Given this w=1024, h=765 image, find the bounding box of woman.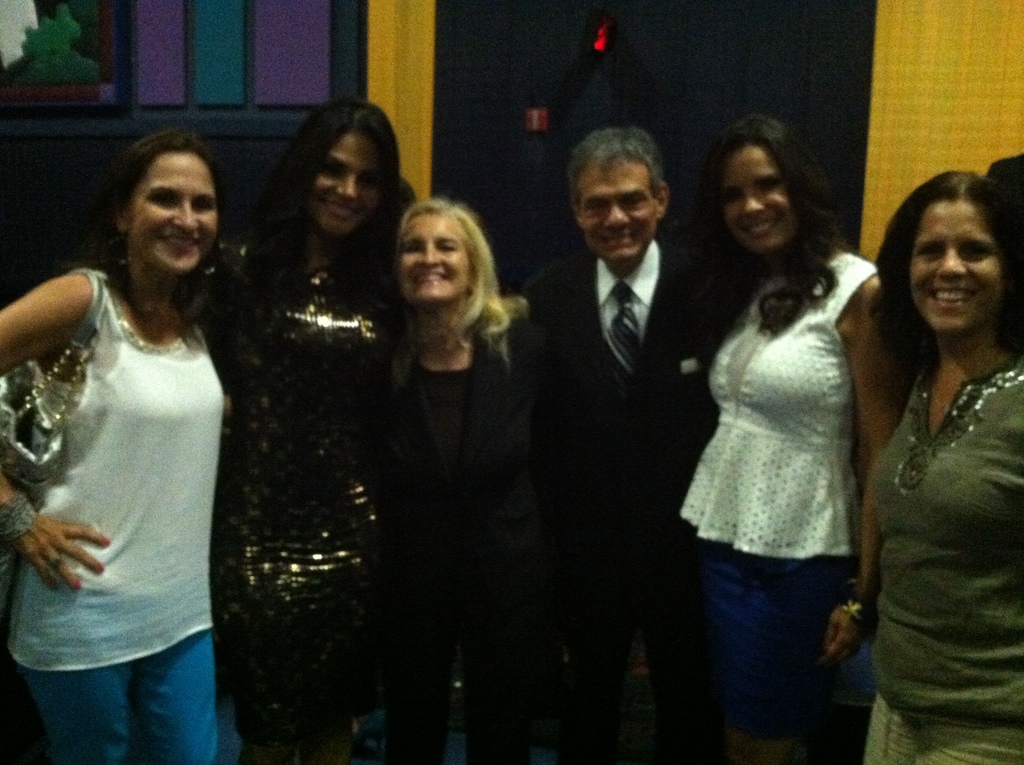
BBox(844, 145, 1021, 764).
